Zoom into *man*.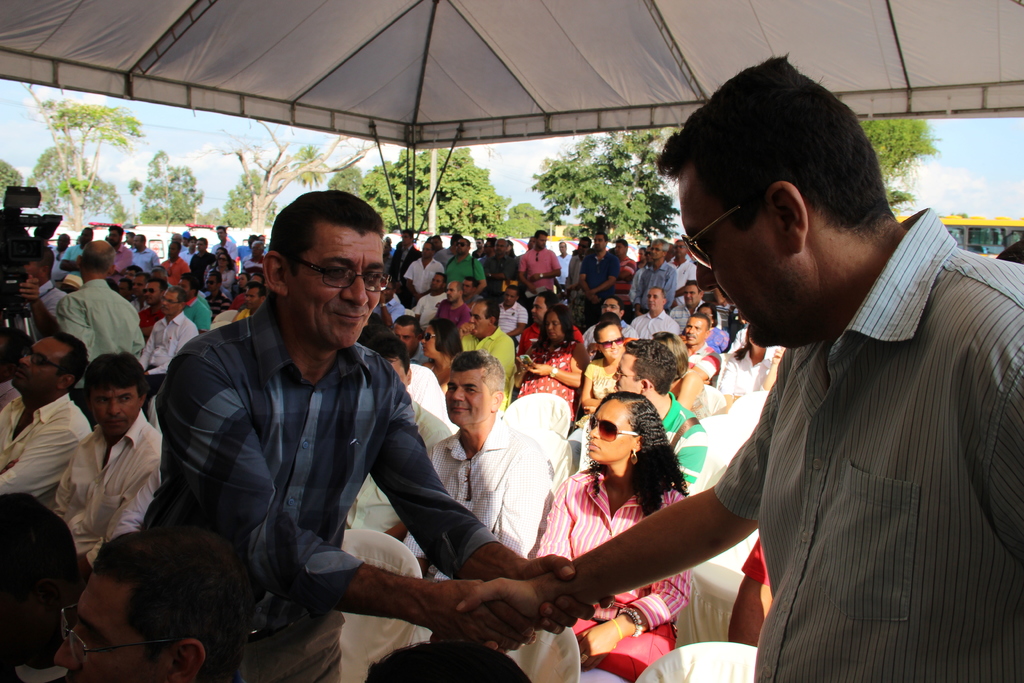
Zoom target: <region>627, 292, 676, 339</region>.
